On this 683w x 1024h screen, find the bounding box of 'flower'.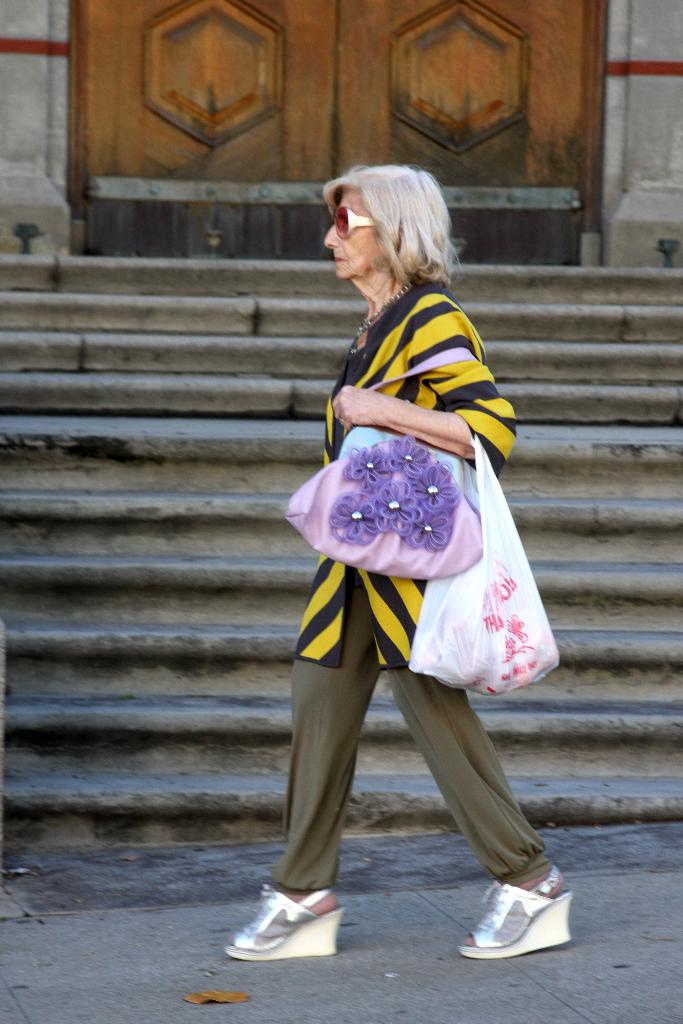
Bounding box: x1=399, y1=507, x2=454, y2=550.
